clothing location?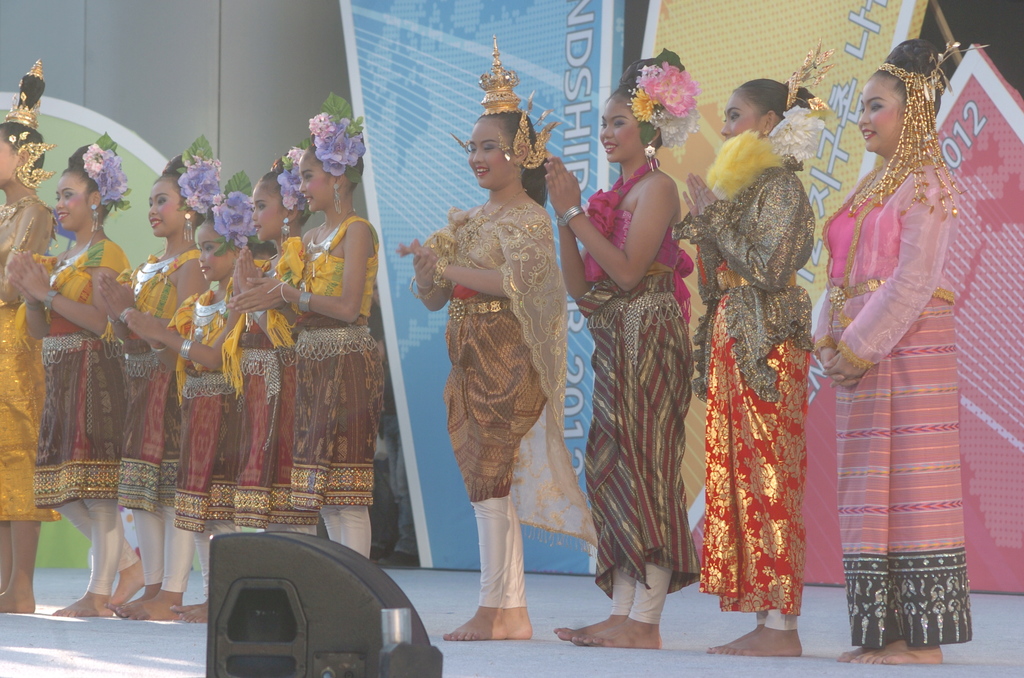
locate(285, 207, 388, 556)
